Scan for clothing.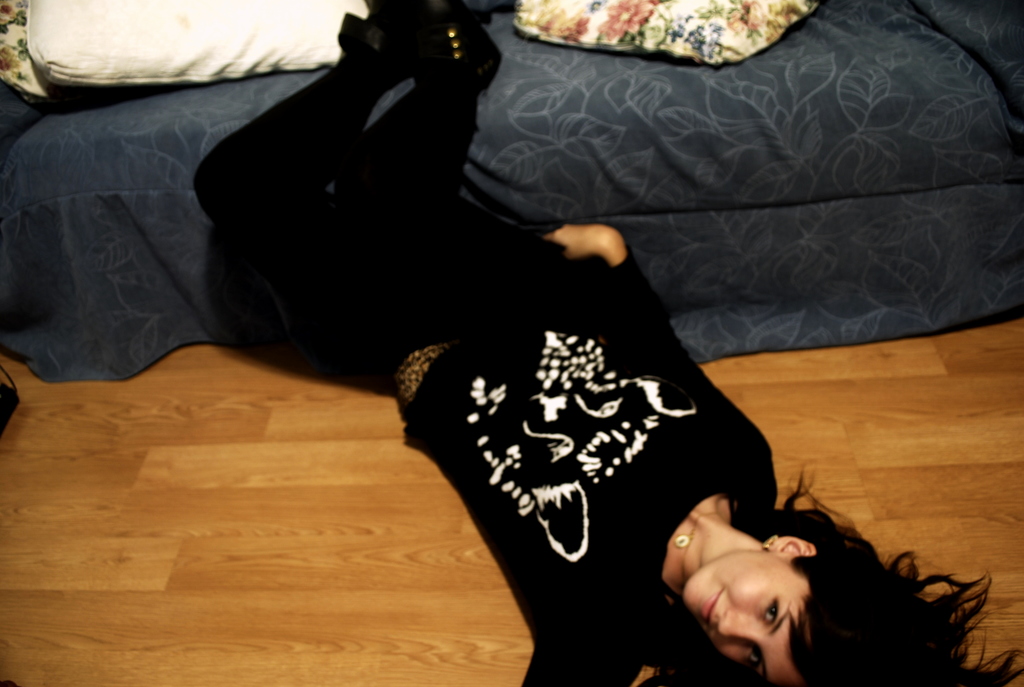
Scan result: 184/45/779/686.
